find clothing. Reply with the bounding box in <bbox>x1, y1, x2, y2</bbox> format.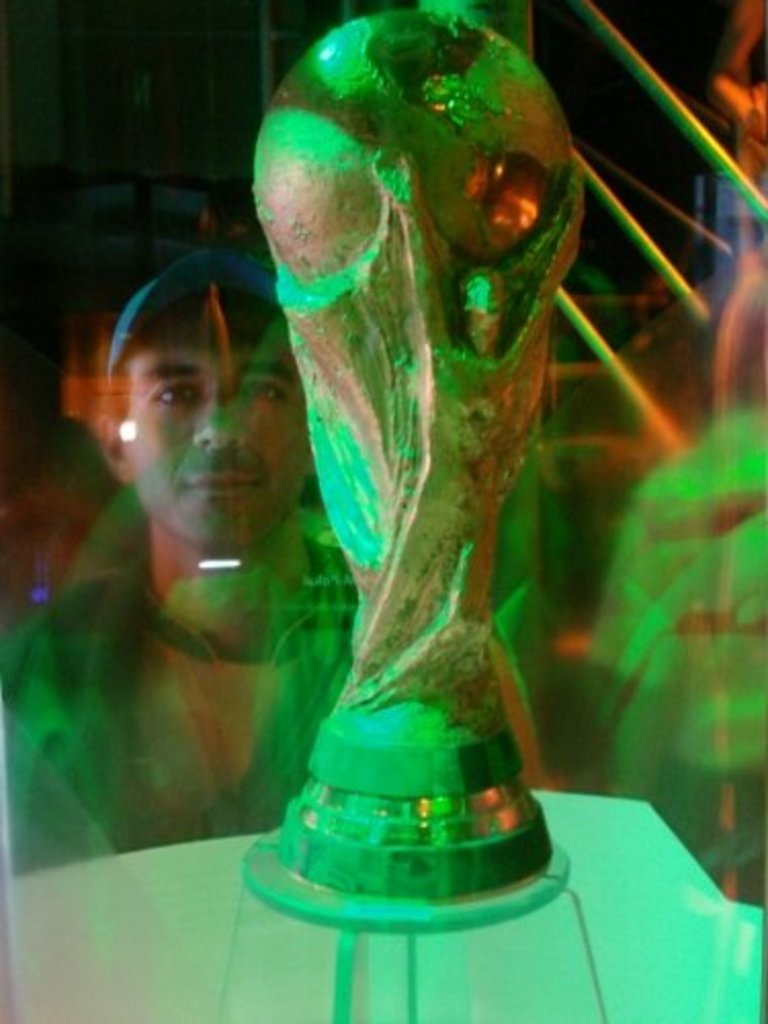
<bbox>0, 481, 530, 874</bbox>.
